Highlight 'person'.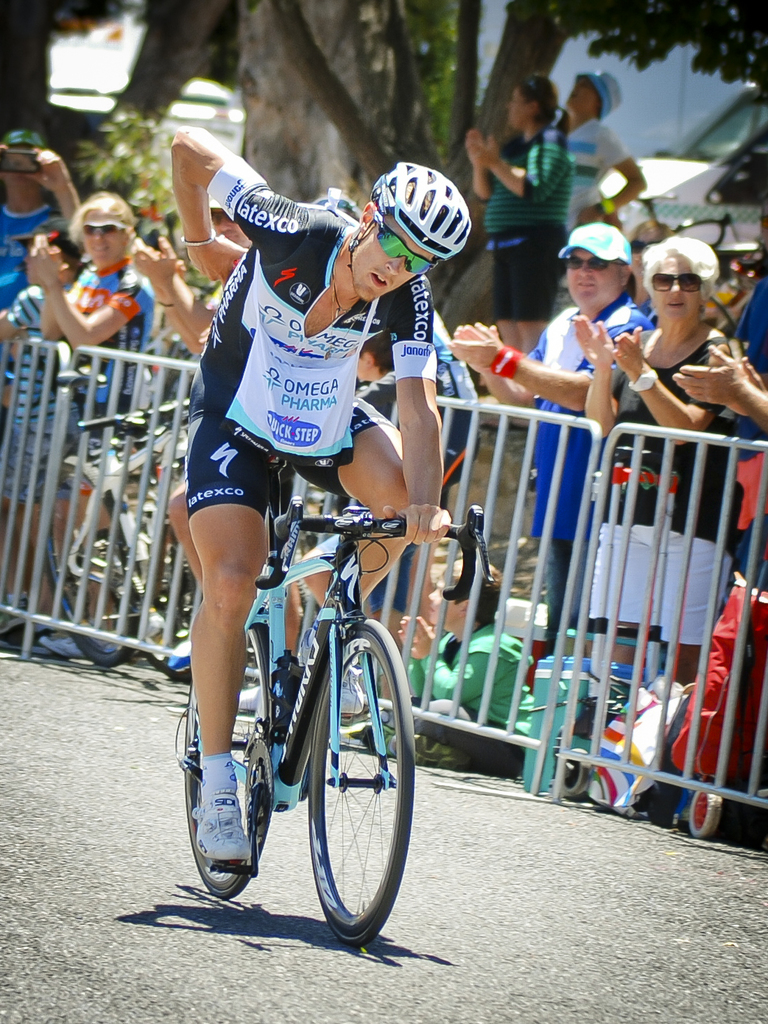
Highlighted region: pyautogui.locateOnScreen(176, 119, 474, 863).
